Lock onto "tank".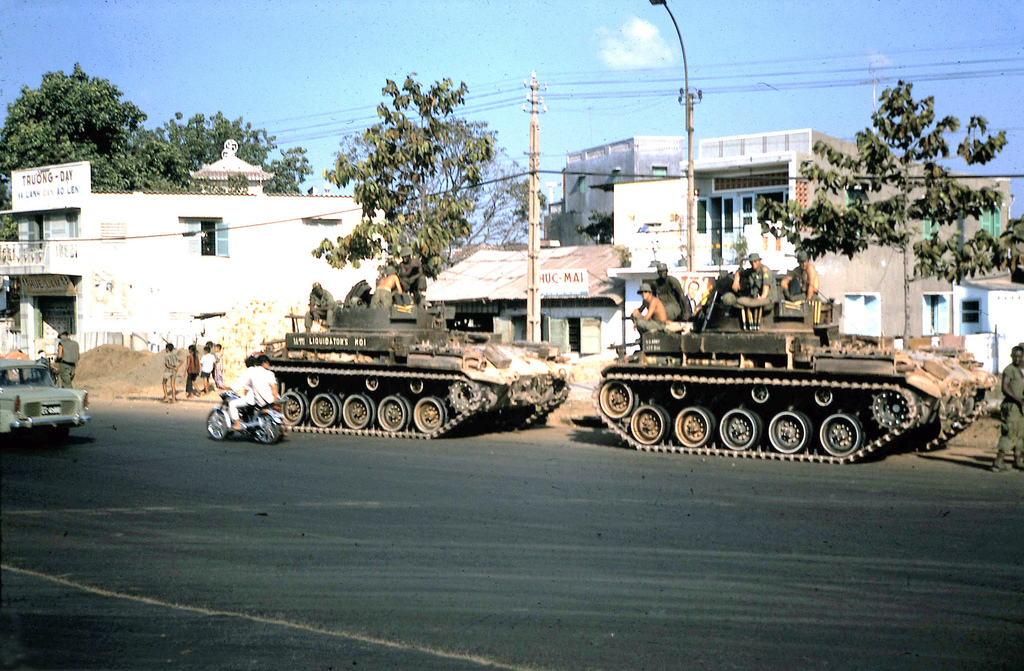
Locked: x1=243 y1=291 x2=572 y2=441.
